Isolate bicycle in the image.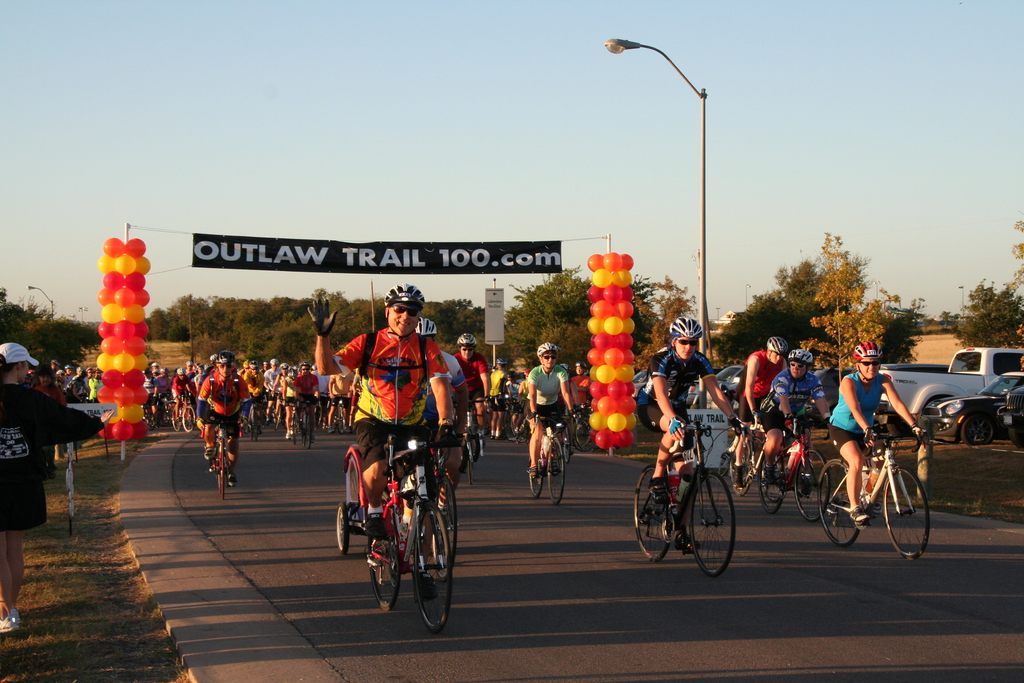
Isolated region: detection(354, 422, 461, 638).
